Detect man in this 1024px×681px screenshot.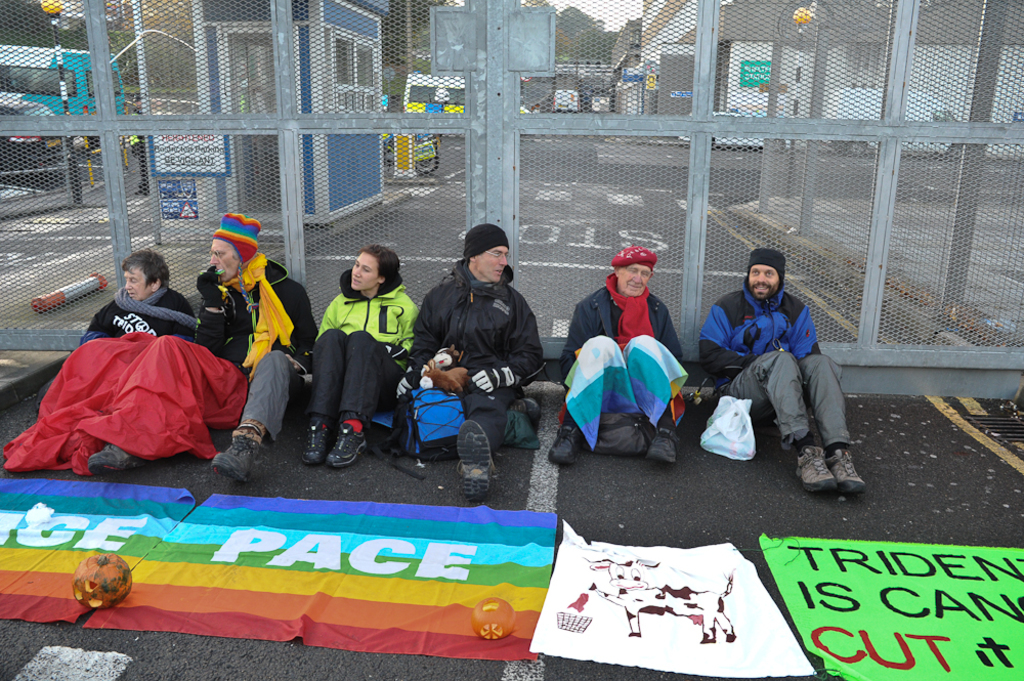
Detection: [89,210,318,488].
